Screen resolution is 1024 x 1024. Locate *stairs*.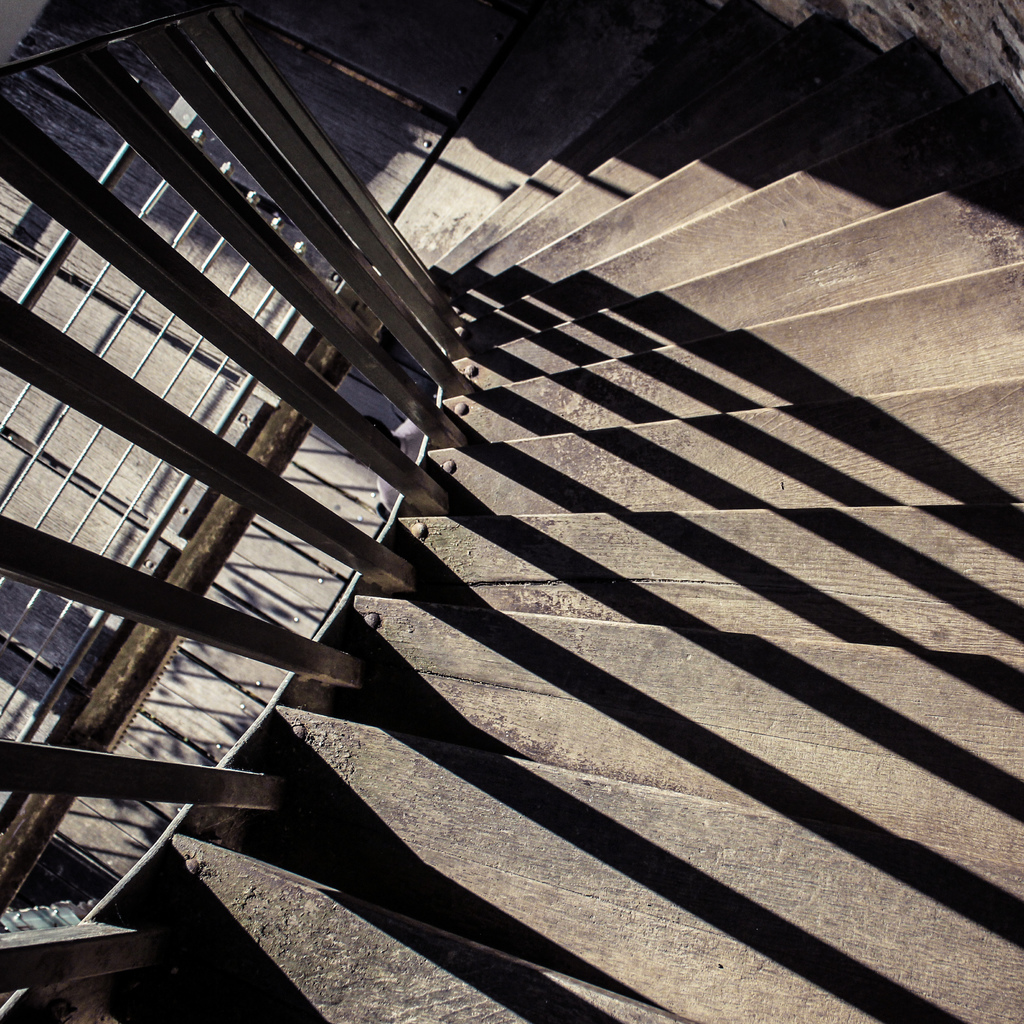
locate(0, 0, 1023, 1023).
